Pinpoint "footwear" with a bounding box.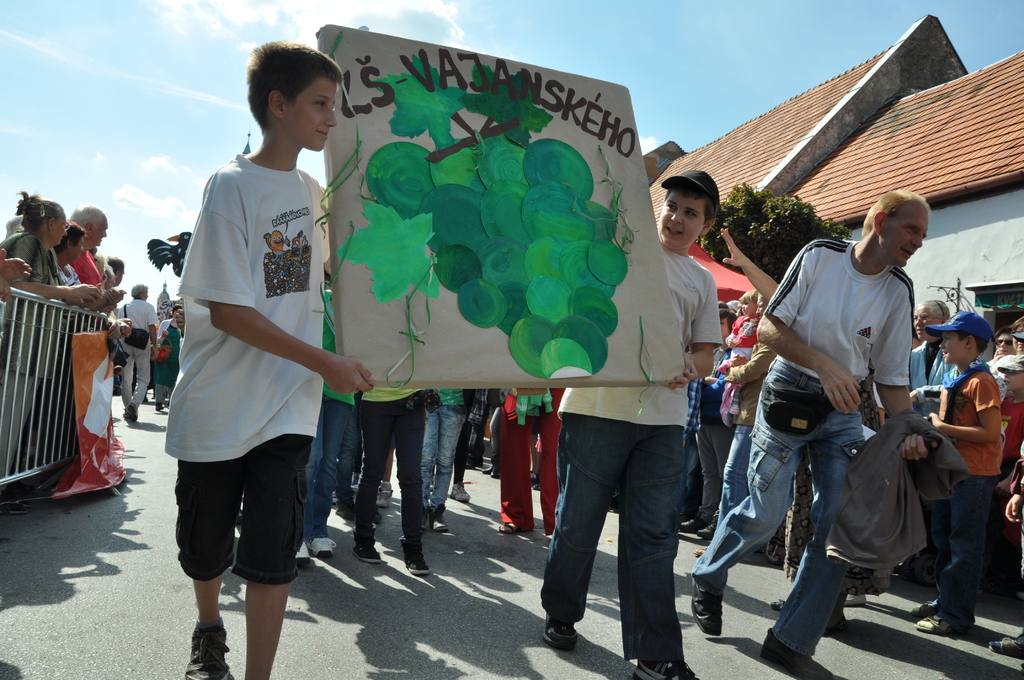
locate(913, 613, 974, 633).
